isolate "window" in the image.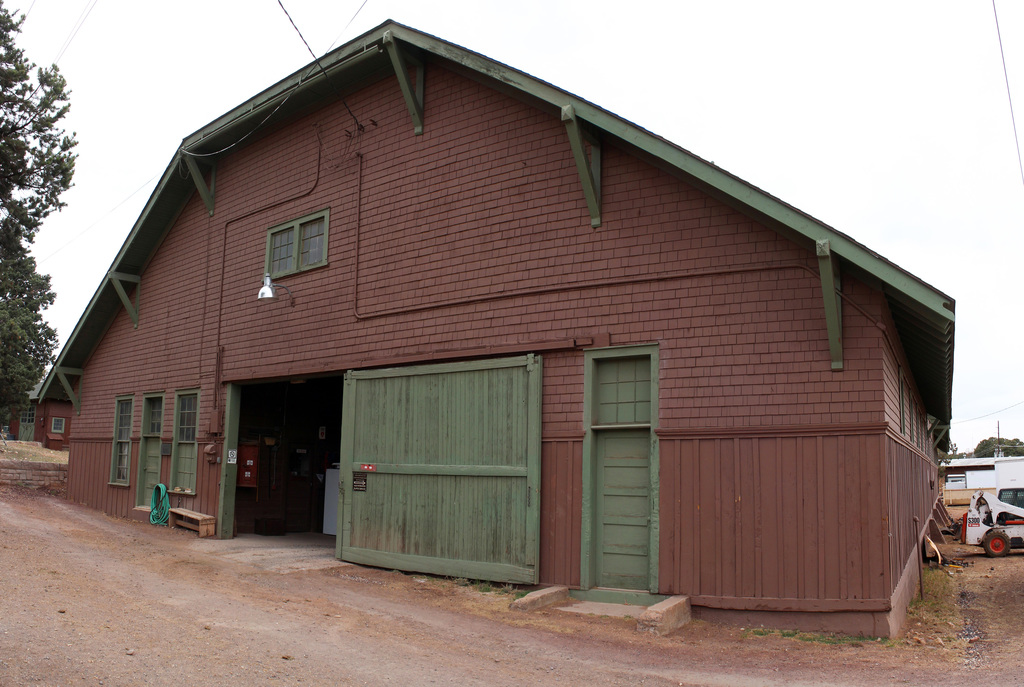
Isolated region: bbox=[591, 346, 657, 428].
